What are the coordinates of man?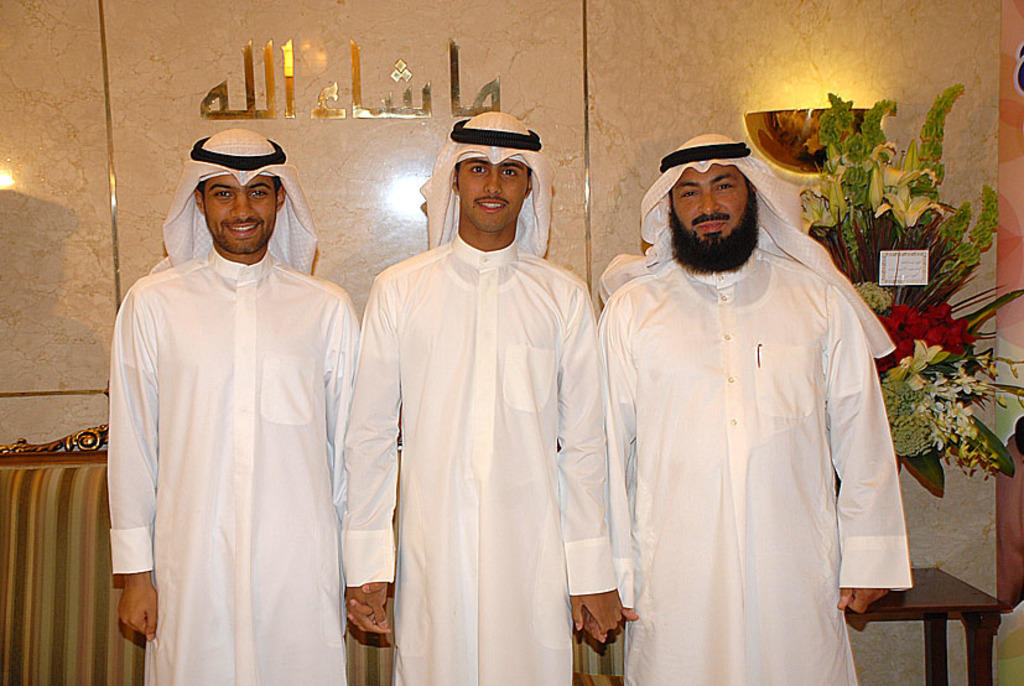
crop(109, 125, 371, 685).
